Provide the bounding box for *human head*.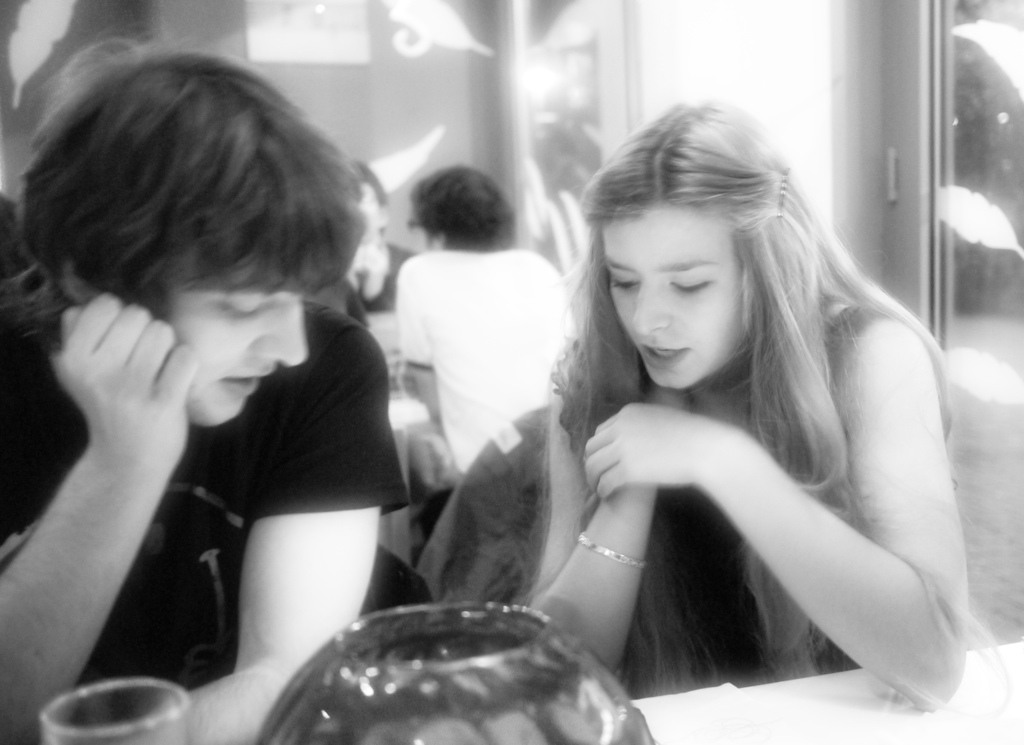
(349, 158, 390, 243).
